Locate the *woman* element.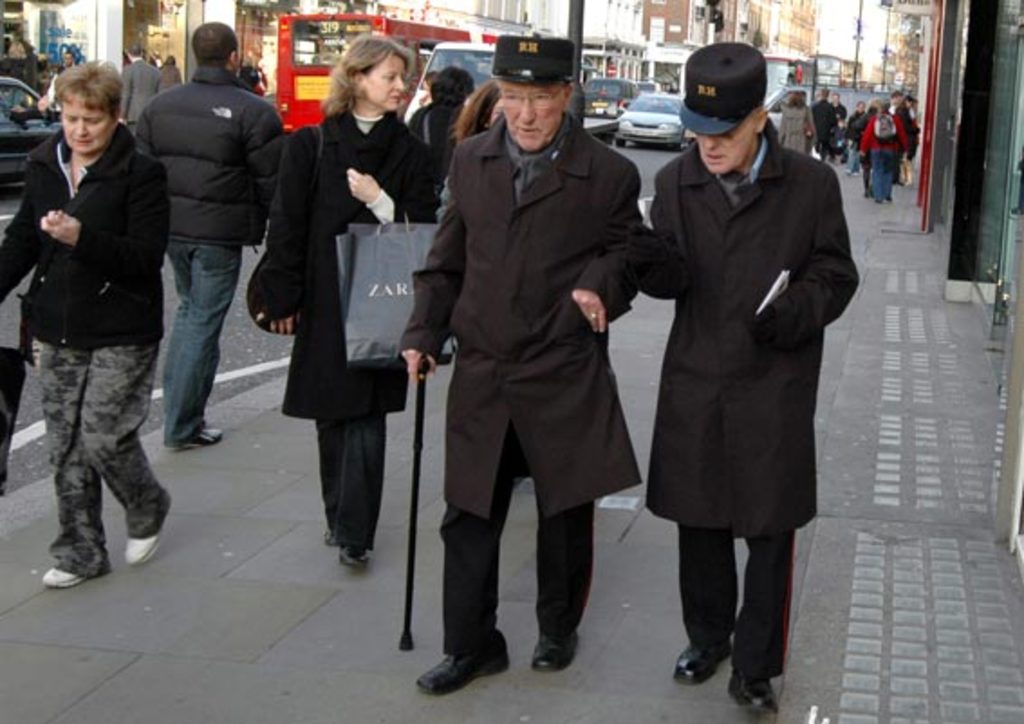
Element bbox: 0:58:181:594.
